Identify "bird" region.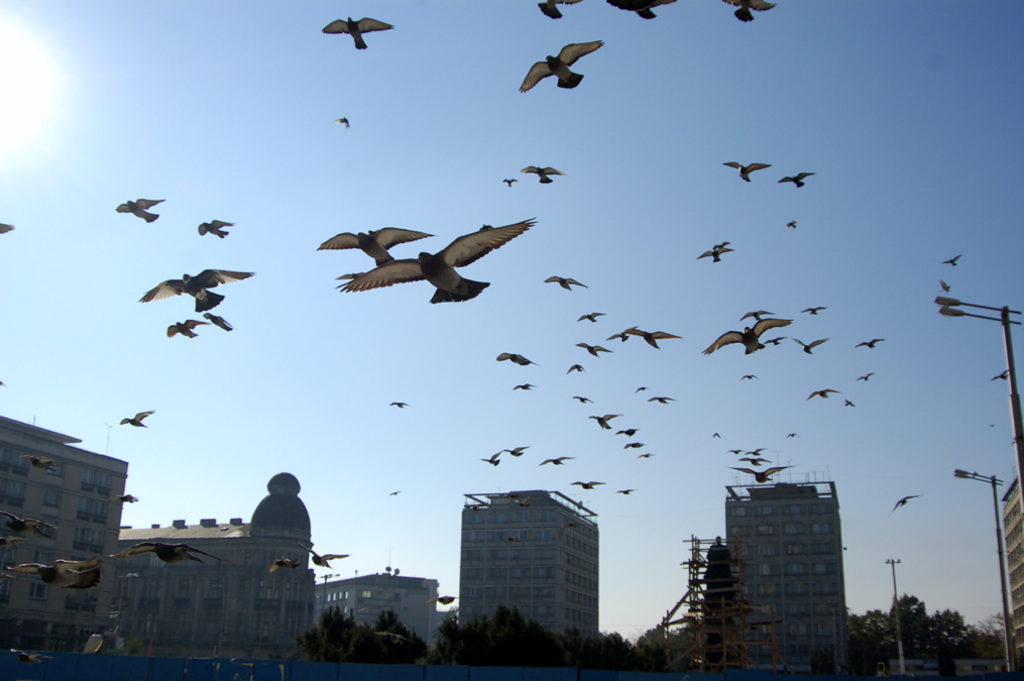
Region: locate(200, 308, 233, 335).
